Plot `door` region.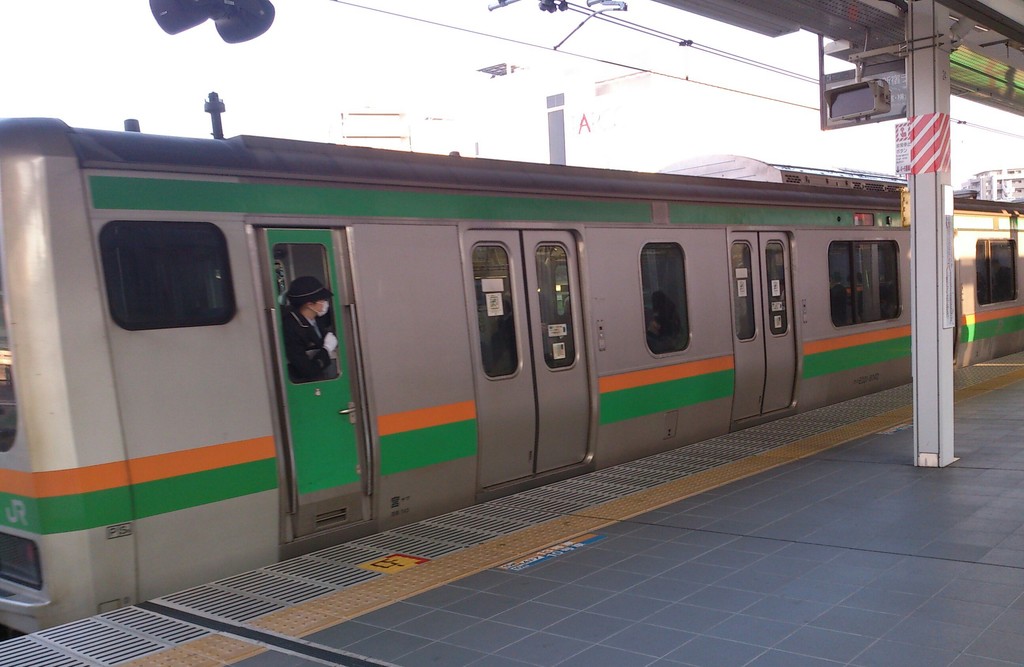
Plotted at x1=456, y1=228, x2=588, y2=491.
